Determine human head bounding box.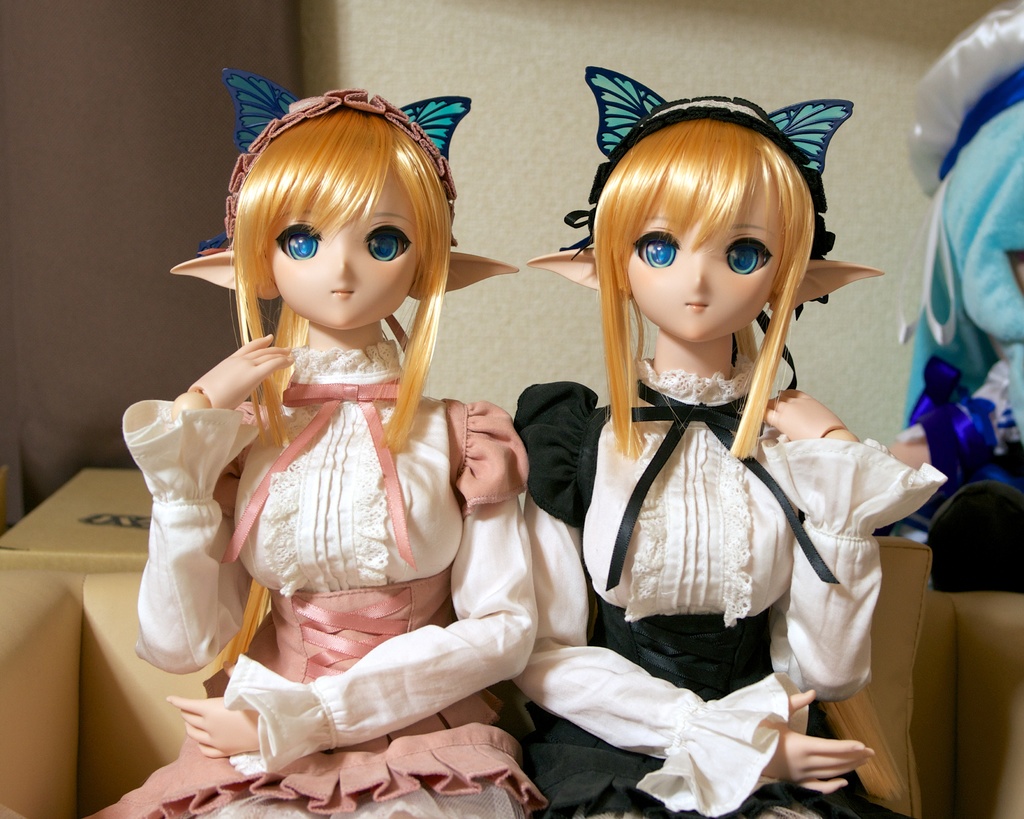
Determined: (left=604, top=99, right=803, bottom=345).
